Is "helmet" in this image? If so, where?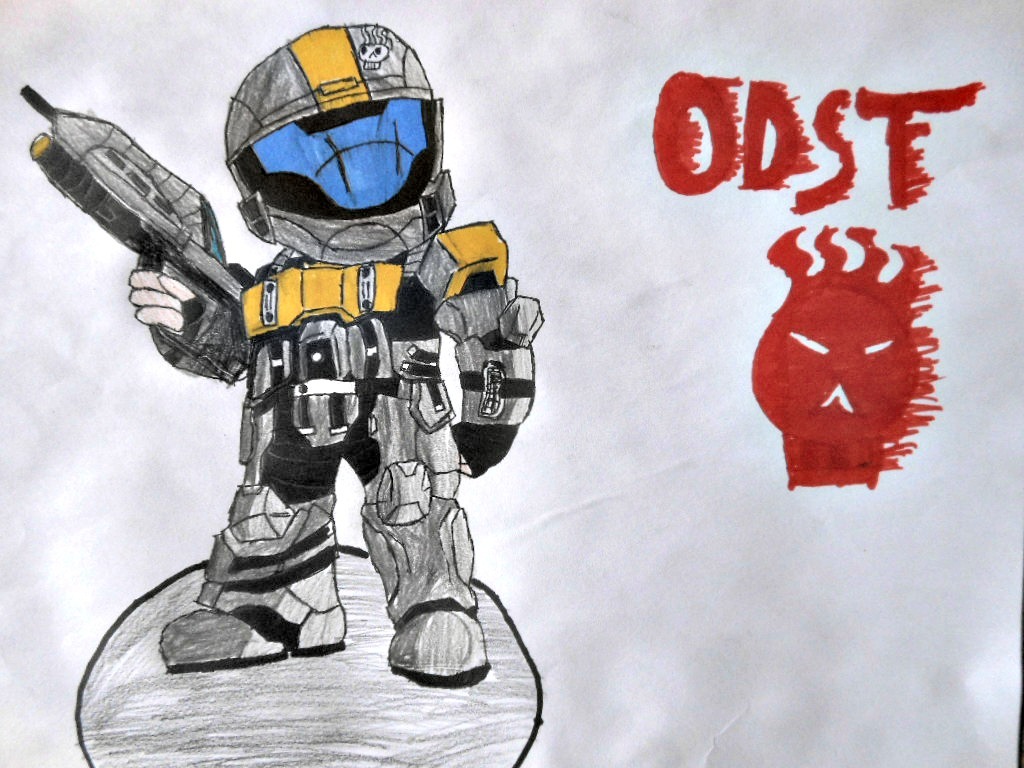
Yes, at select_region(197, 24, 442, 264).
